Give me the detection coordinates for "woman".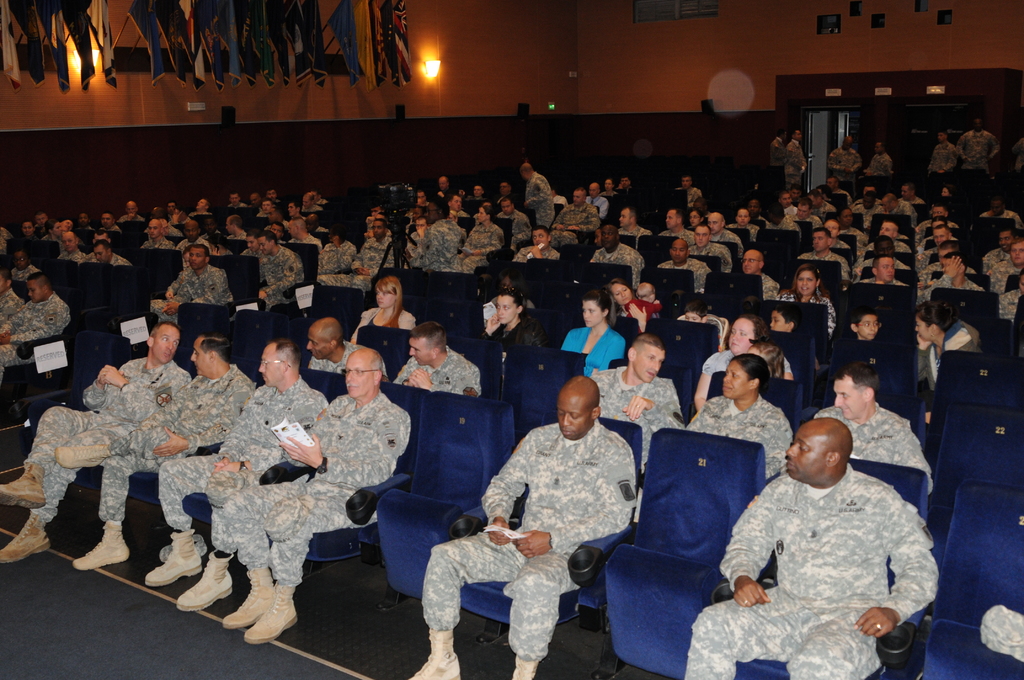
x1=913 y1=301 x2=985 y2=425.
